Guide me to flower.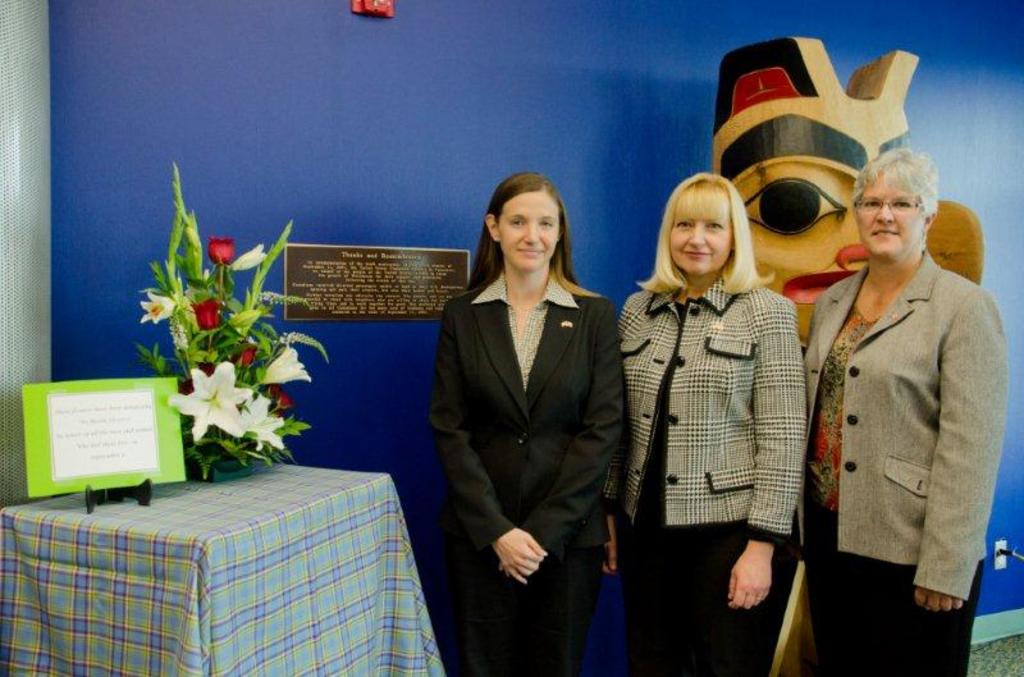
Guidance: box(207, 232, 241, 262).
